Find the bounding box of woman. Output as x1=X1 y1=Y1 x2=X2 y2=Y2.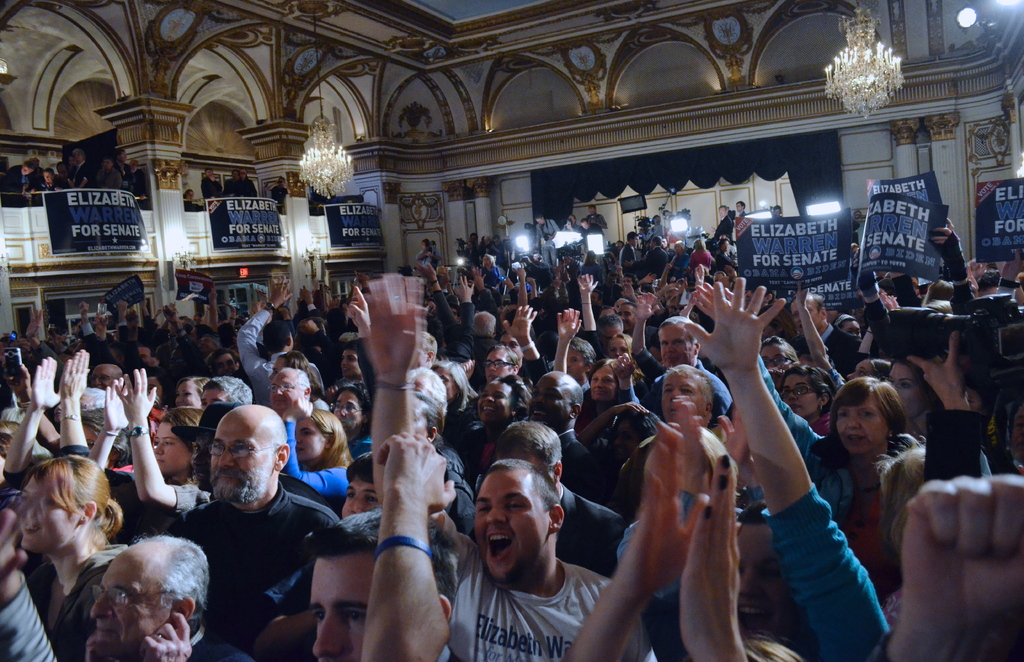
x1=199 y1=167 x2=223 y2=200.
